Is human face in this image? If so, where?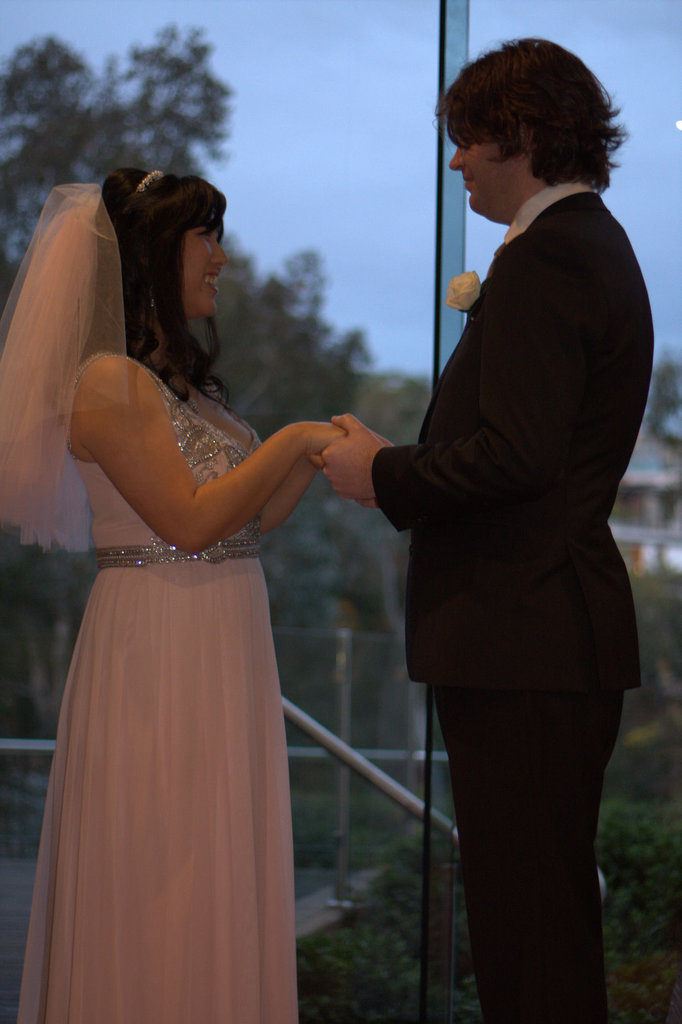
Yes, at region(180, 224, 228, 320).
